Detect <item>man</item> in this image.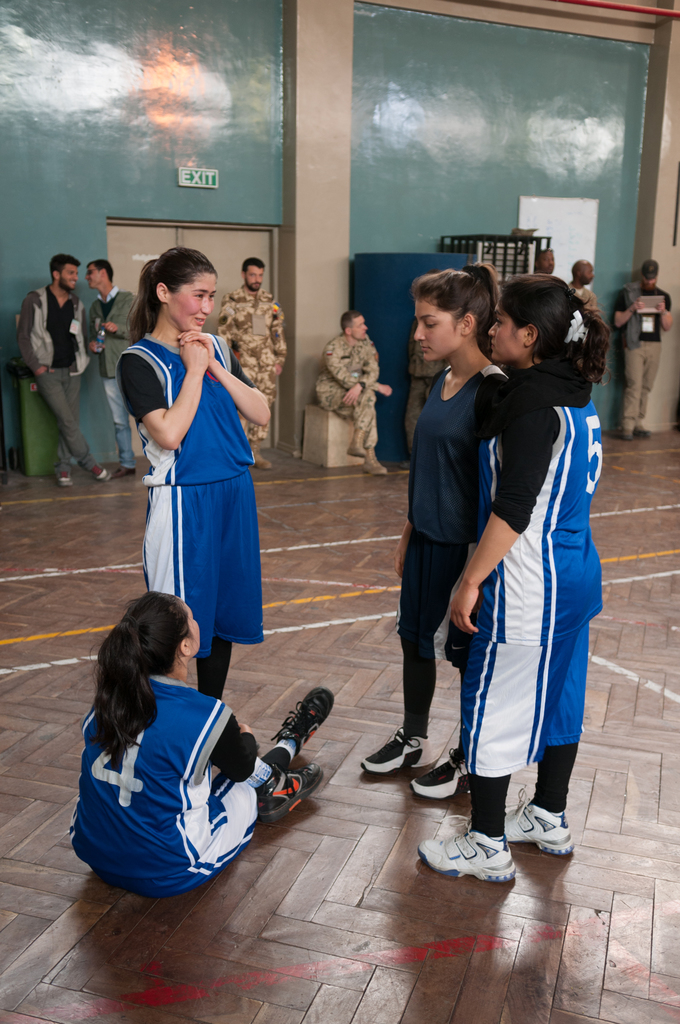
Detection: {"left": 396, "top": 321, "right": 448, "bottom": 471}.
